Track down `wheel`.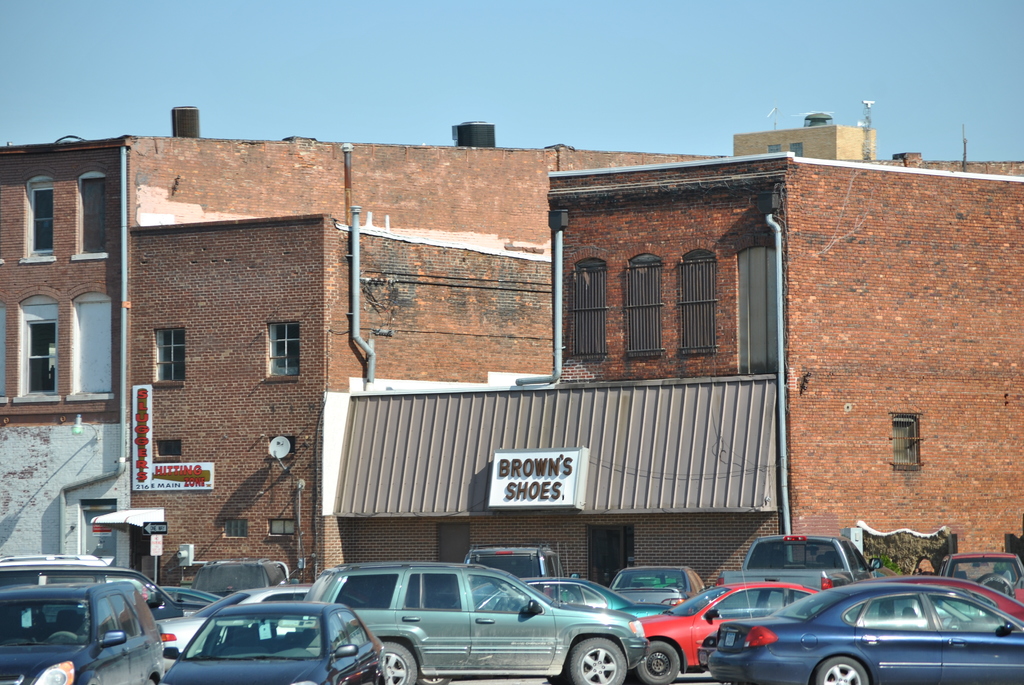
Tracked to <region>819, 662, 871, 684</region>.
